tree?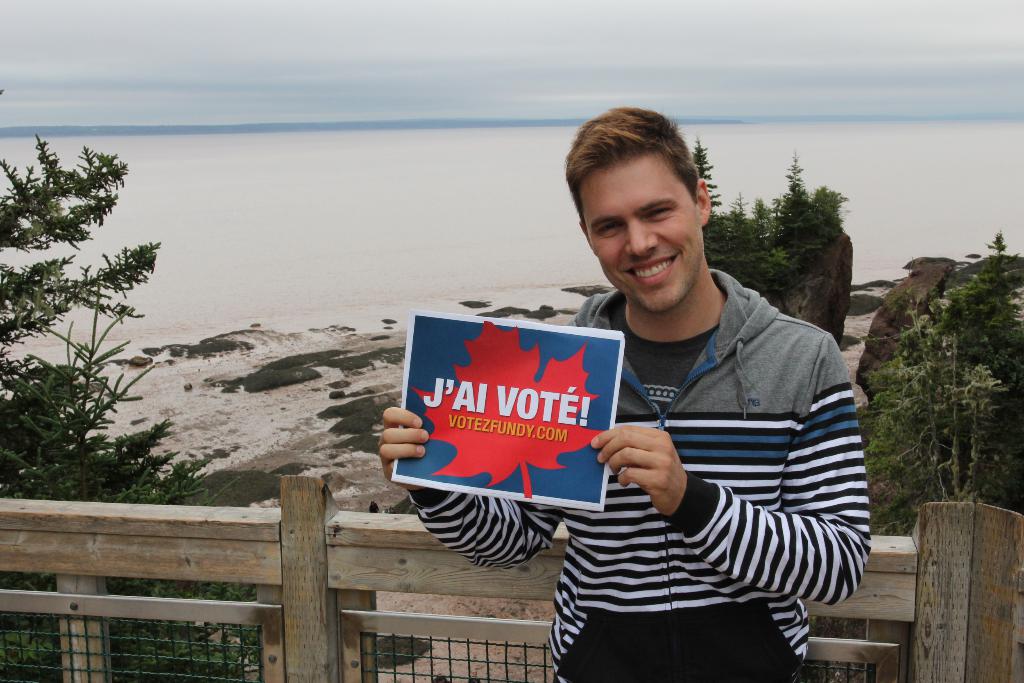
(left=6, top=115, right=149, bottom=475)
